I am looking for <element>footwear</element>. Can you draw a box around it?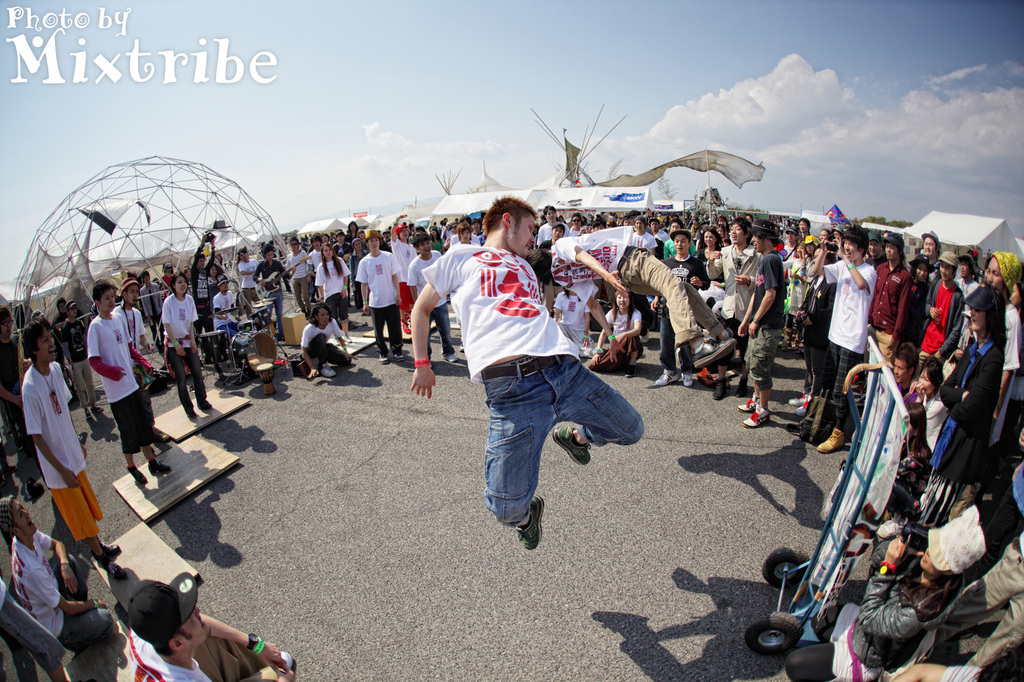
Sure, the bounding box is x1=378, y1=351, x2=387, y2=363.
